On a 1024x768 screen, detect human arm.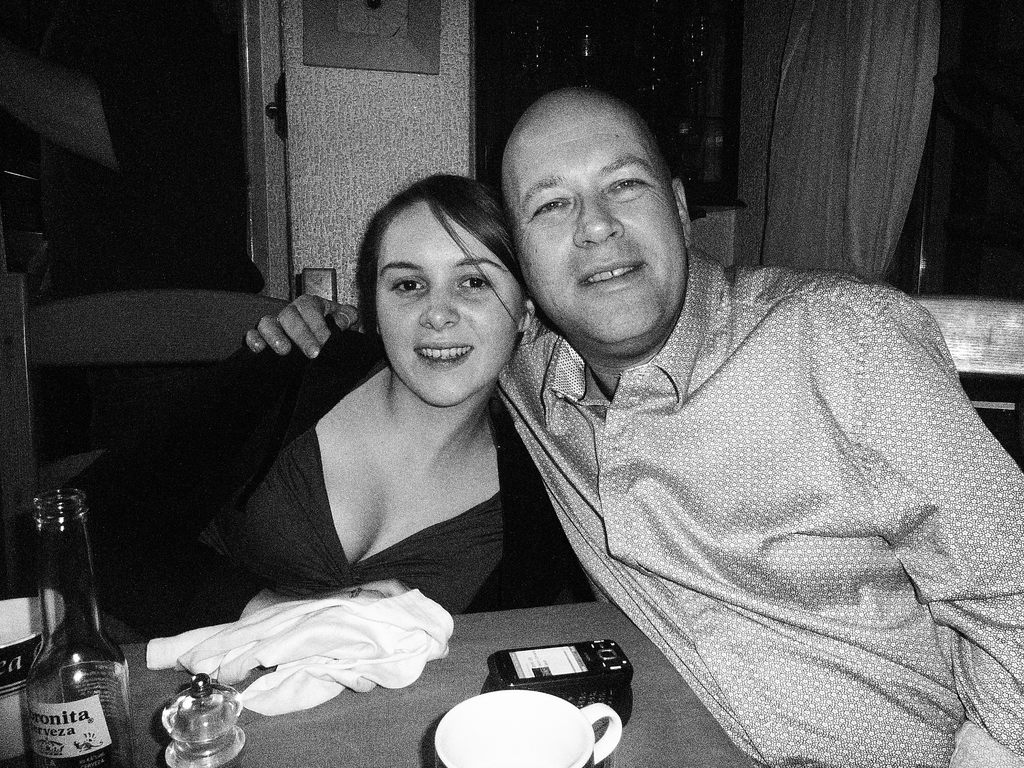
92,326,330,625.
